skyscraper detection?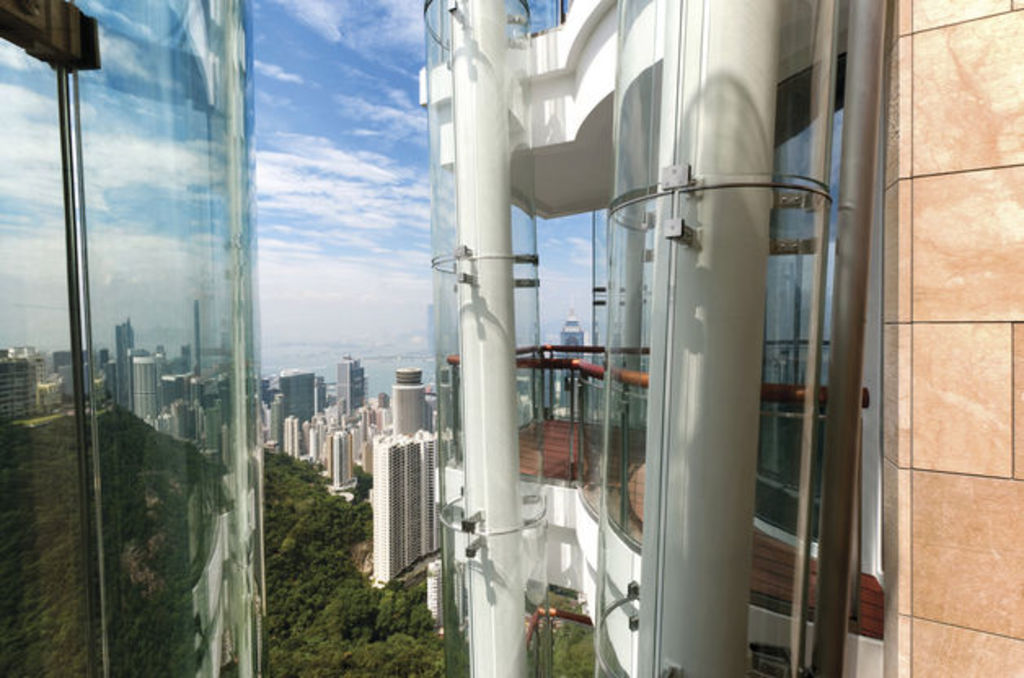
bbox=[274, 373, 310, 420]
